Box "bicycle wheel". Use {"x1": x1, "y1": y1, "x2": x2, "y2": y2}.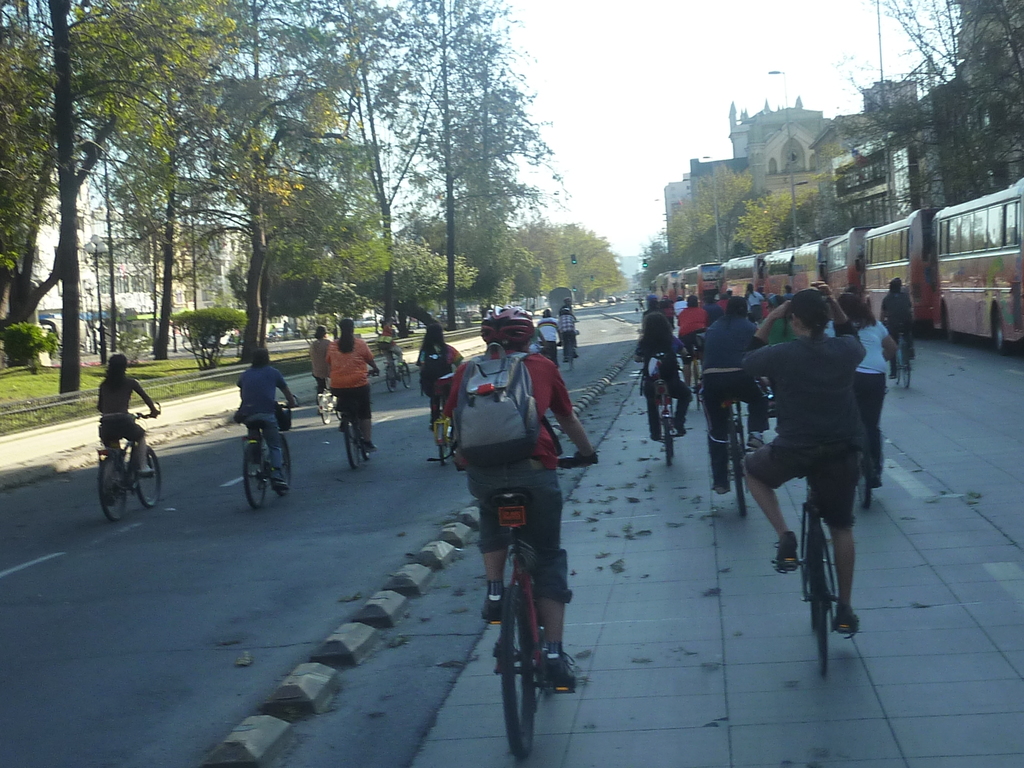
{"x1": 562, "y1": 341, "x2": 578, "y2": 373}.
